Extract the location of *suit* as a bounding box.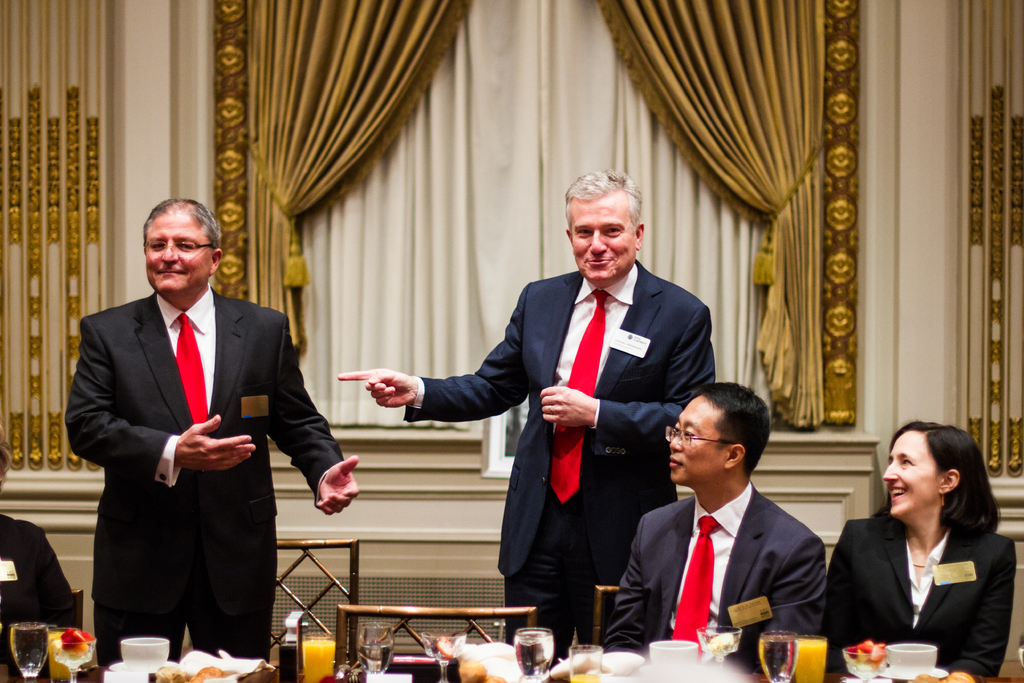
x1=62, y1=288, x2=346, y2=668.
